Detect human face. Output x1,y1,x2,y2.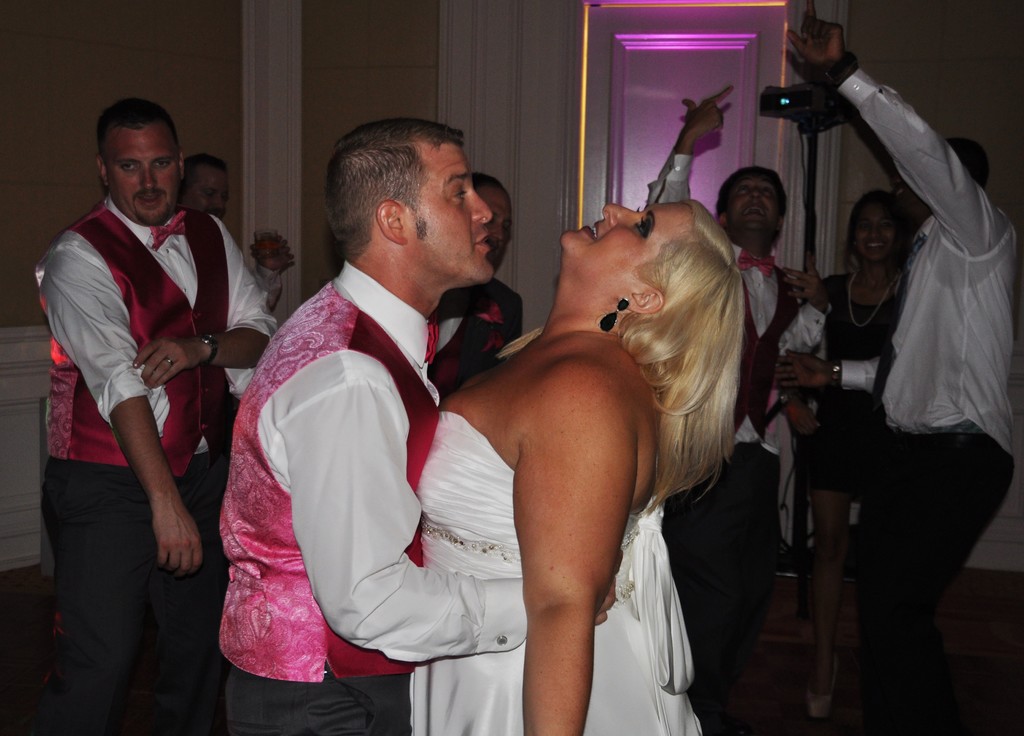
106,131,179,225.
